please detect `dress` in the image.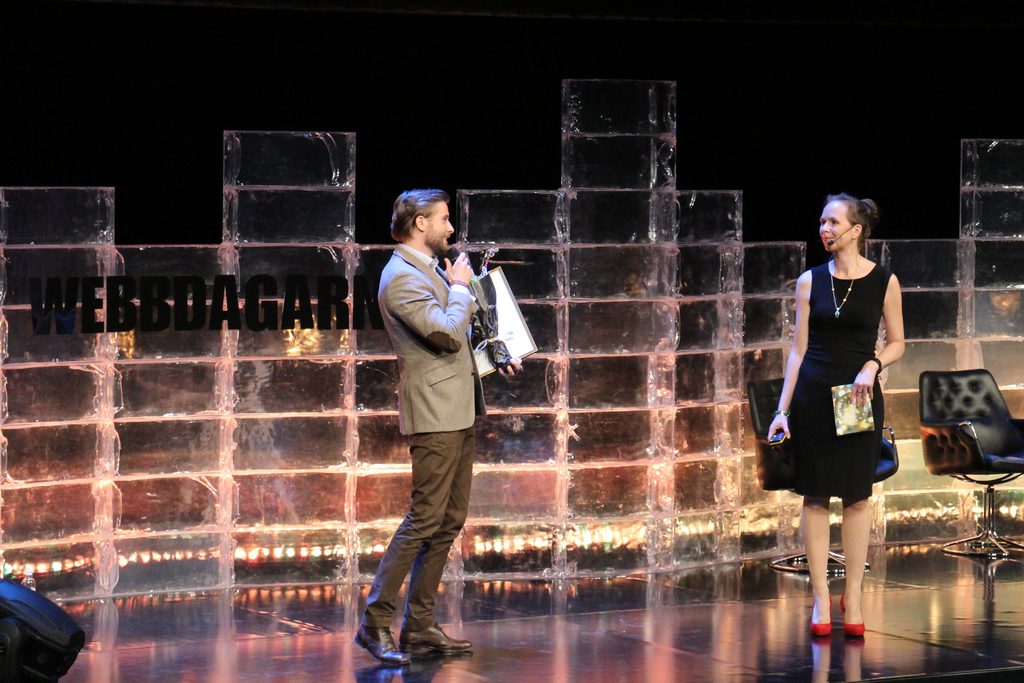
x1=783, y1=276, x2=897, y2=486.
